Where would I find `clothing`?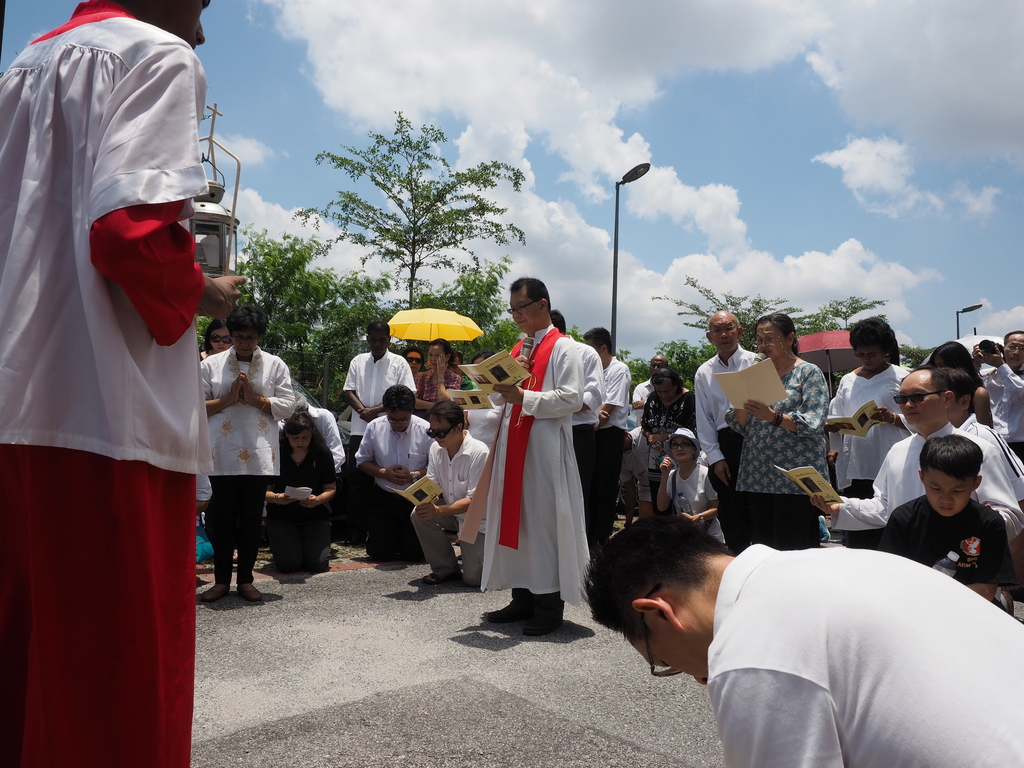
At BBox(980, 362, 1023, 450).
